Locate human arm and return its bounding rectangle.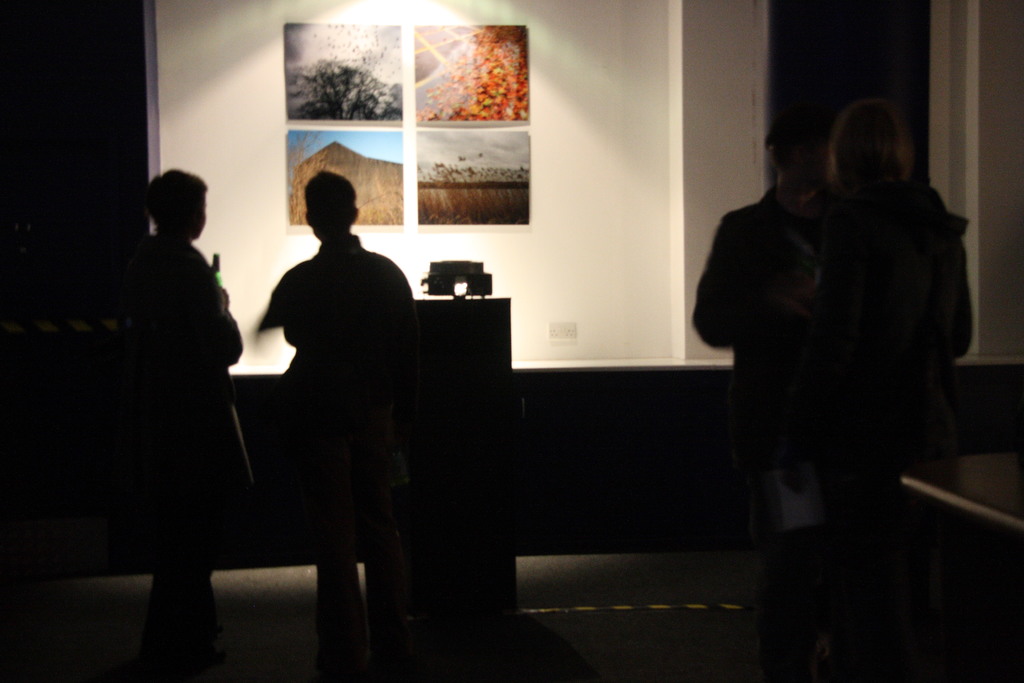
[left=937, top=224, right=978, bottom=369].
